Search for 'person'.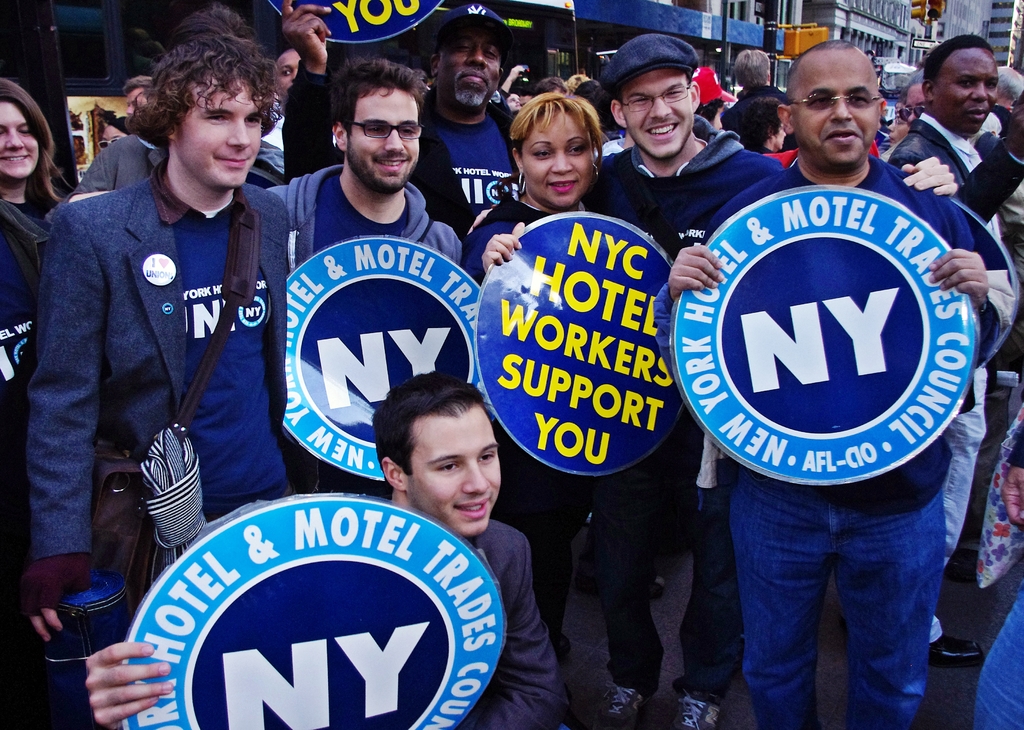
Found at [left=0, top=76, right=75, bottom=725].
